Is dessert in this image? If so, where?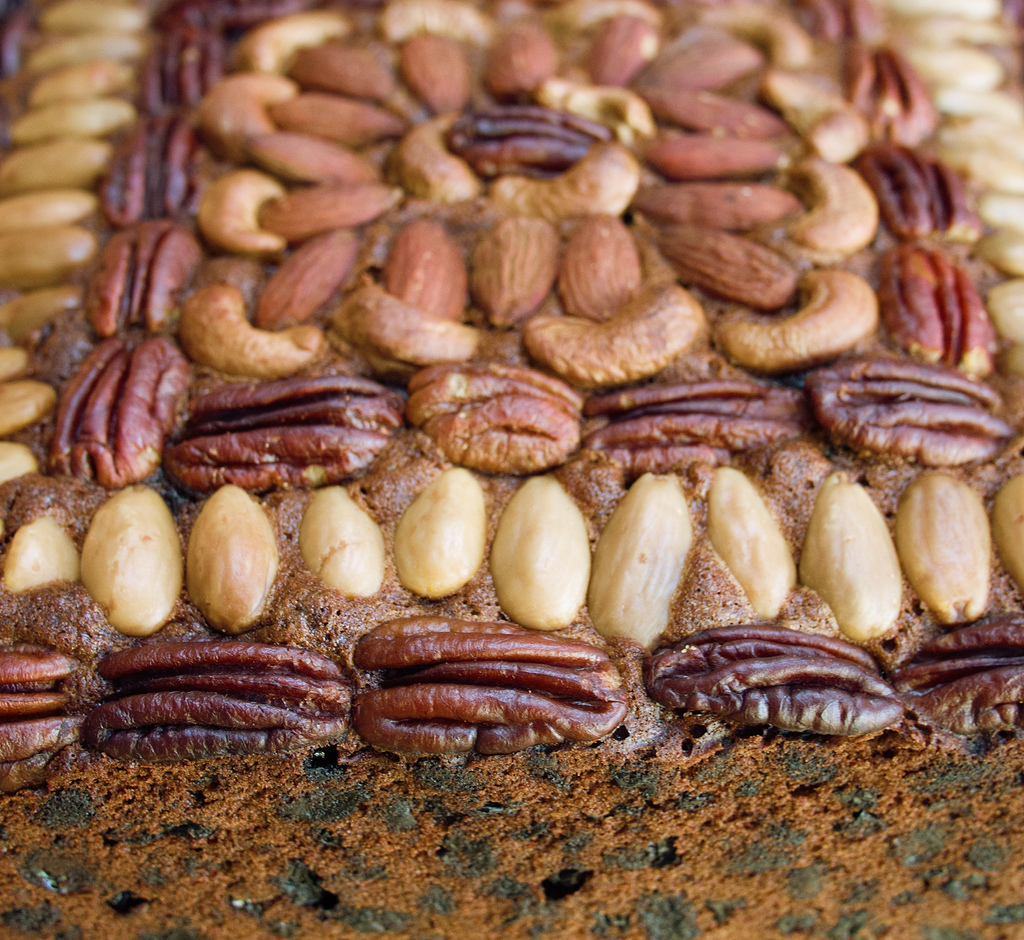
Yes, at region(806, 478, 903, 651).
